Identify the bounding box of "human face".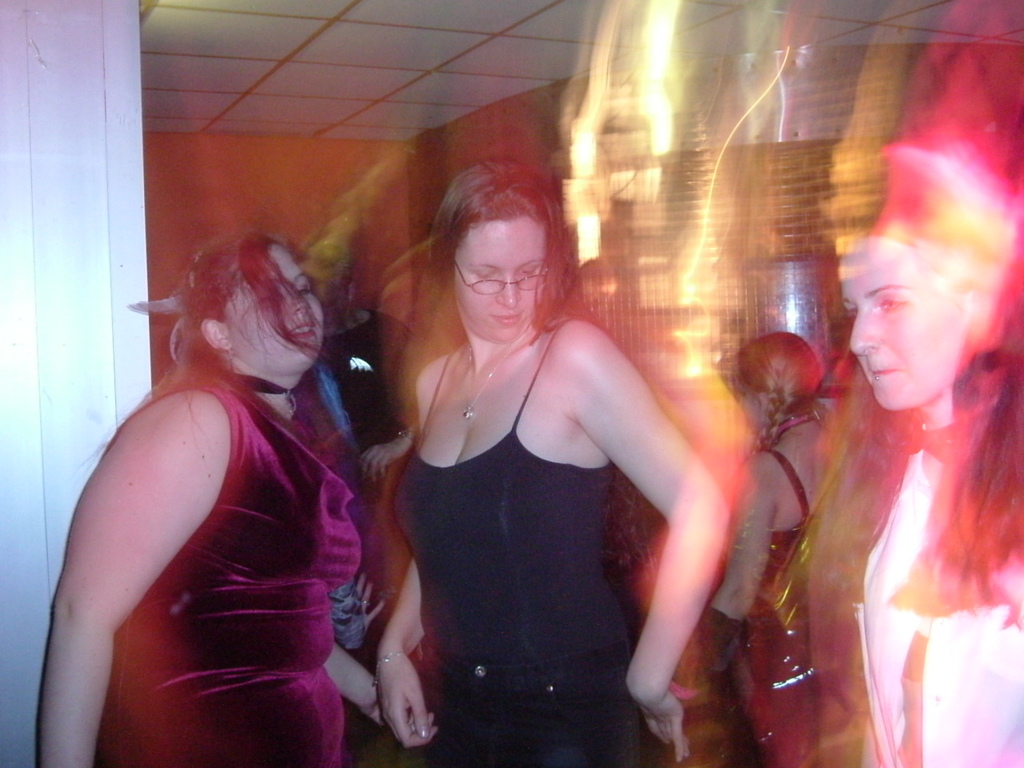
x1=229, y1=245, x2=325, y2=369.
